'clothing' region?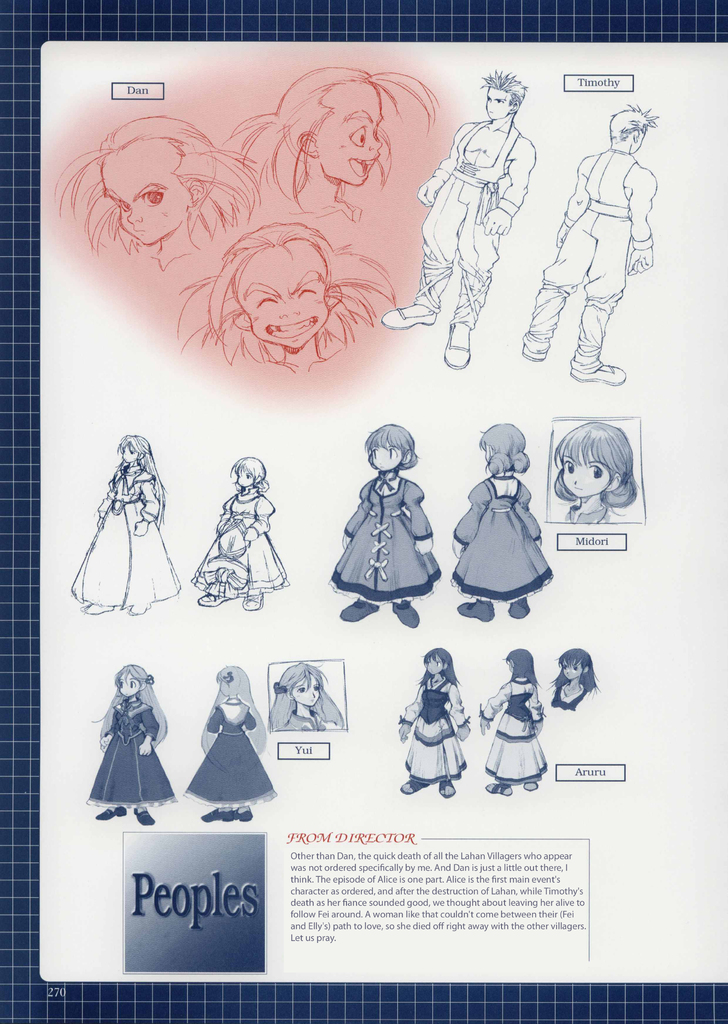
395:679:470:784
